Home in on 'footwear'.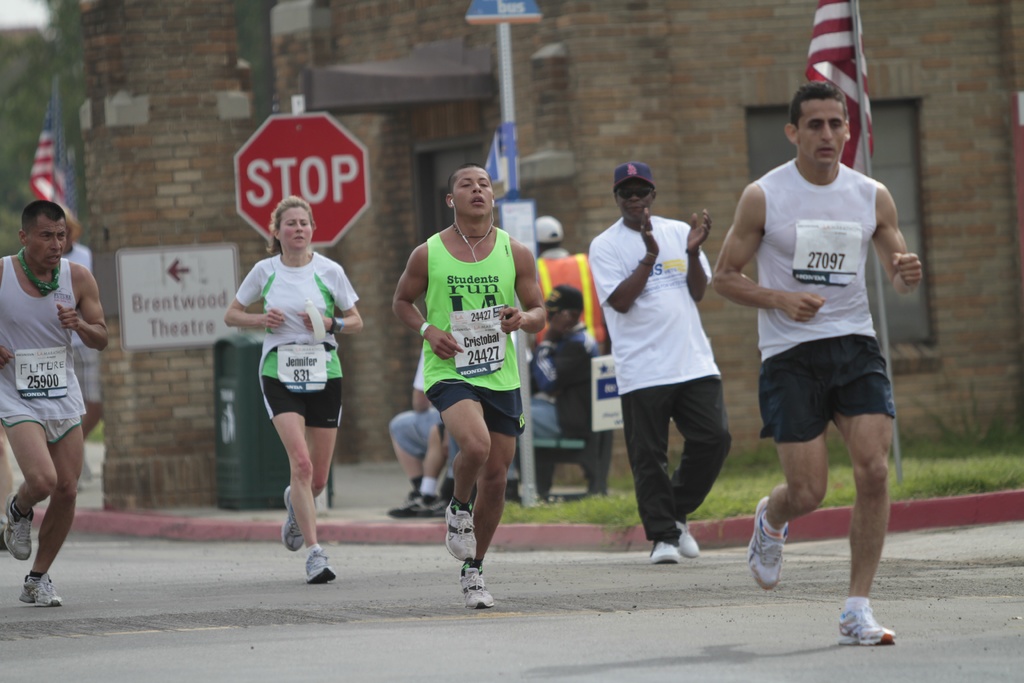
Homed in at (647, 538, 683, 568).
